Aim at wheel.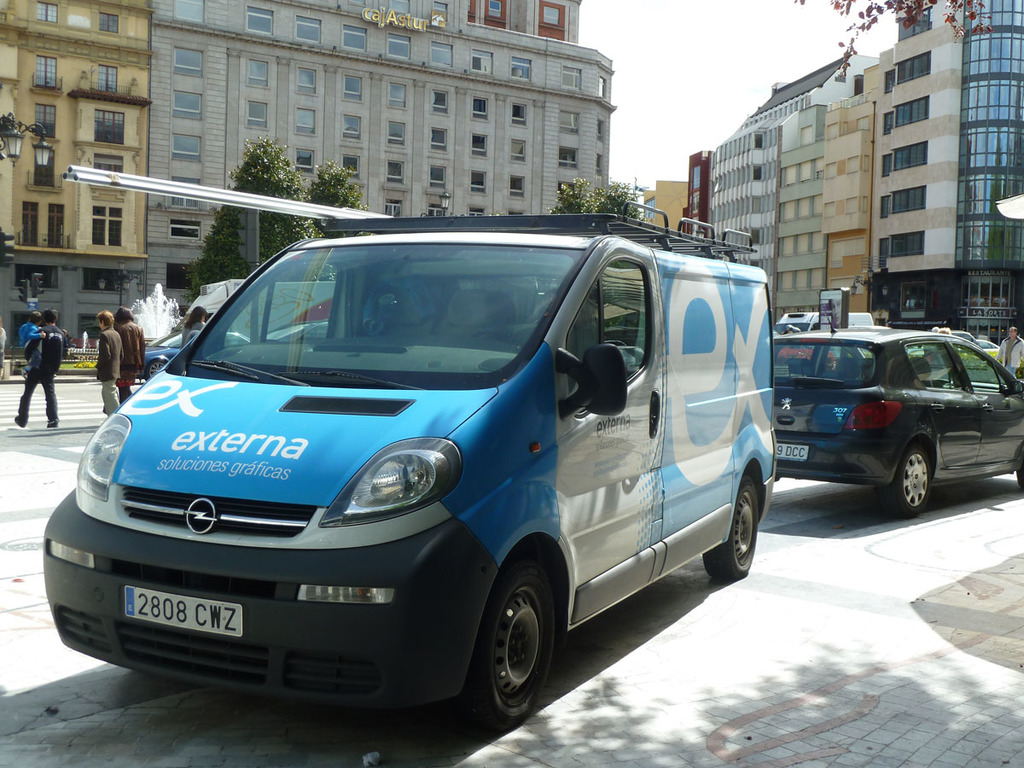
Aimed at <bbox>701, 473, 760, 580</bbox>.
